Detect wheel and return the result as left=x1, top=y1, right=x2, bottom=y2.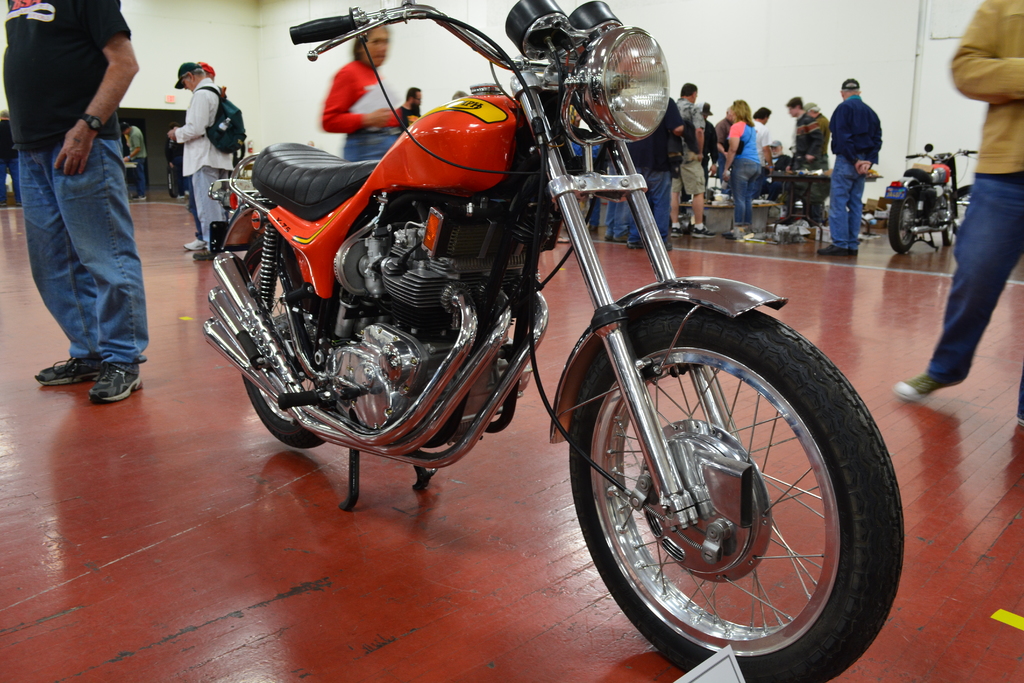
left=241, top=233, right=335, bottom=456.
